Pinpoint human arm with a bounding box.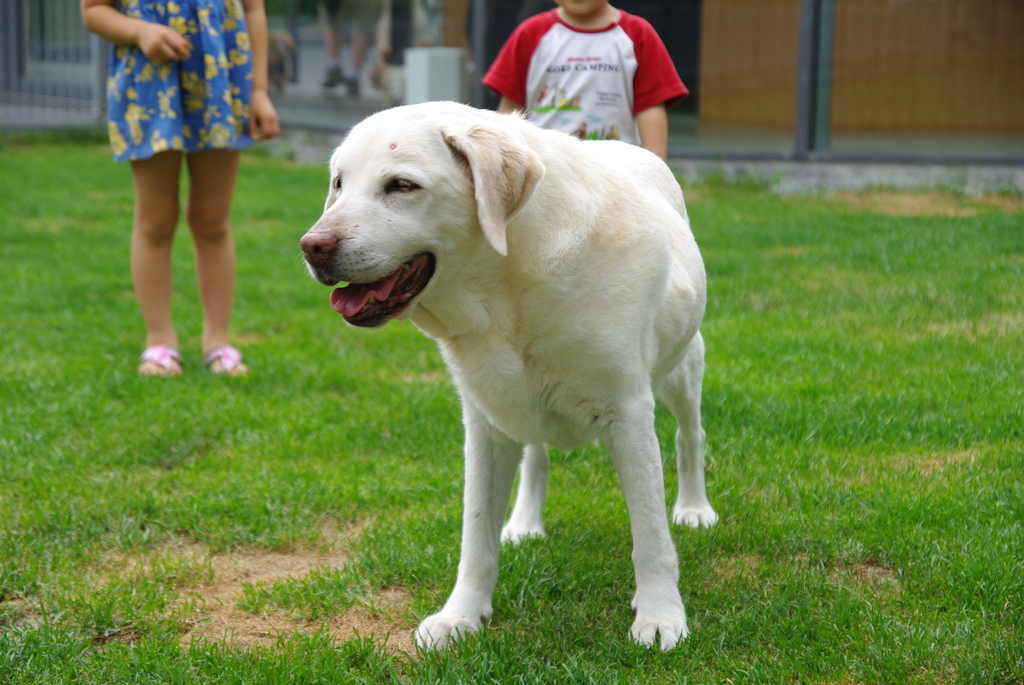
{"left": 77, "top": 1, "right": 190, "bottom": 63}.
